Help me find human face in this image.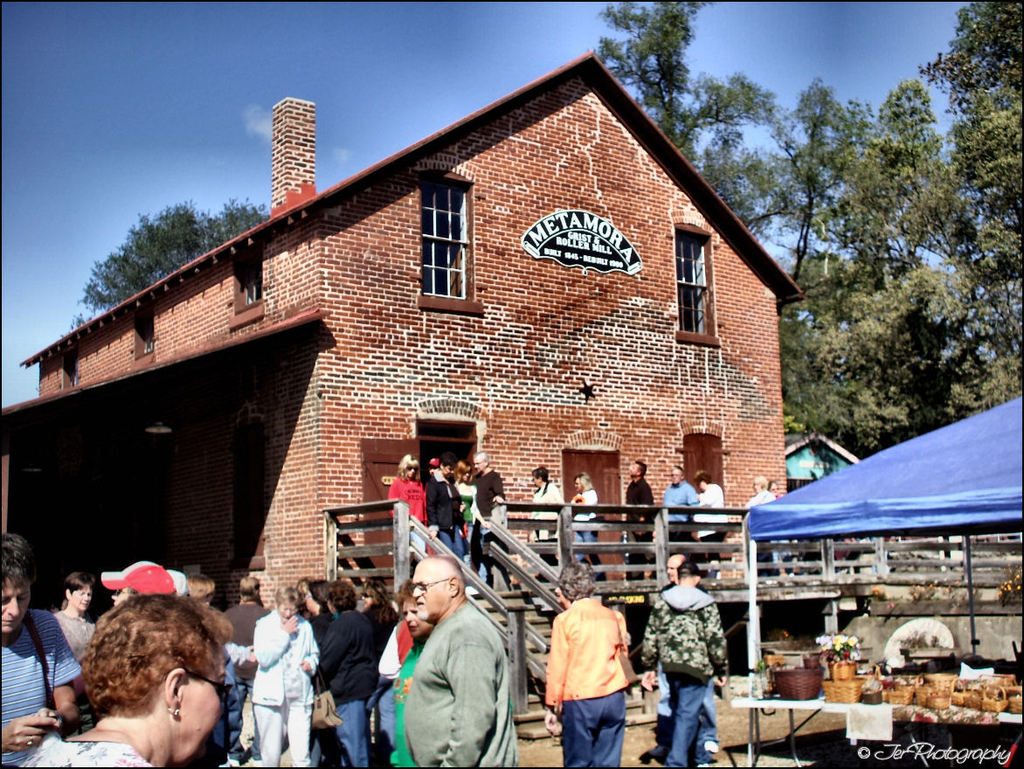
Found it: detection(72, 580, 93, 613).
